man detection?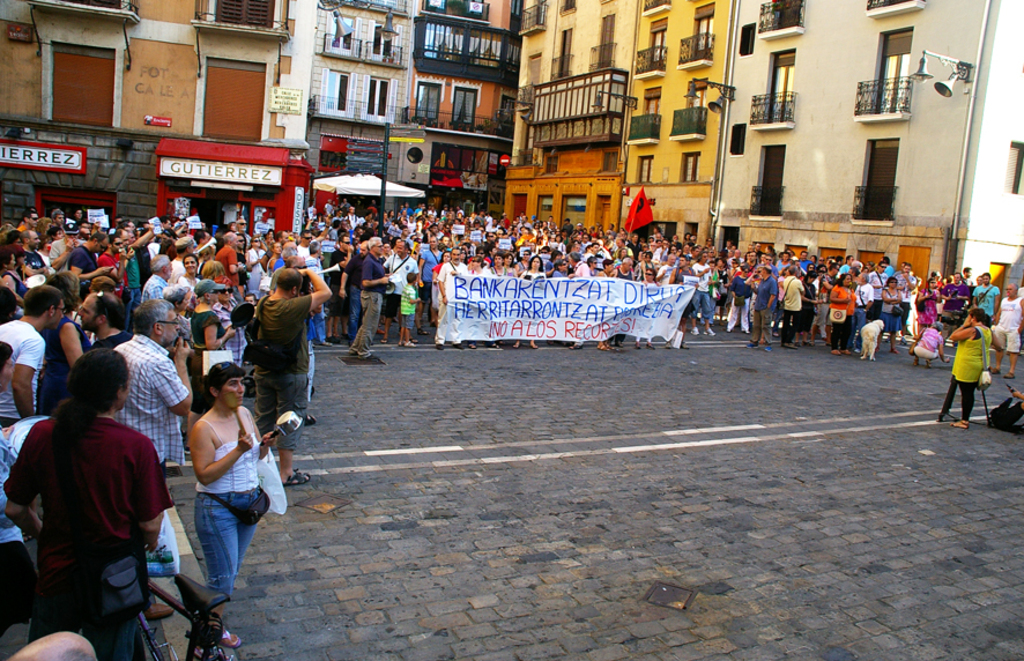
bbox=(252, 266, 332, 485)
